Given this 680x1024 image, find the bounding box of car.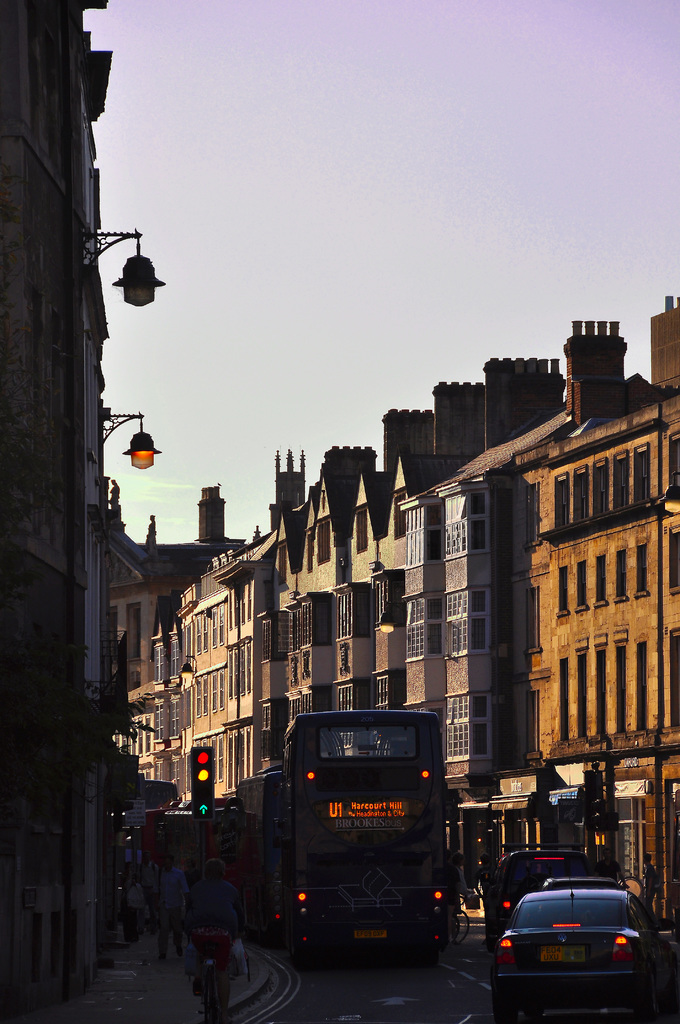
[540, 879, 622, 893].
